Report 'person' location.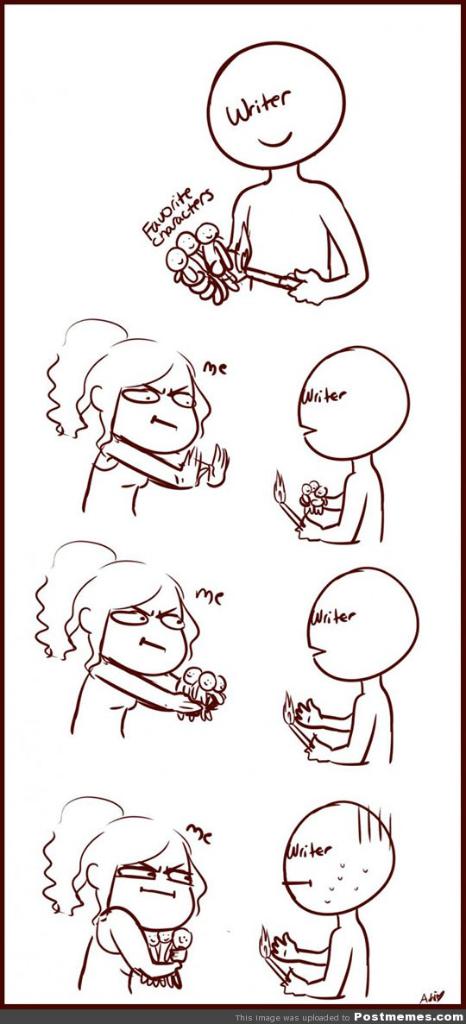
Report: (x1=43, y1=782, x2=193, y2=988).
